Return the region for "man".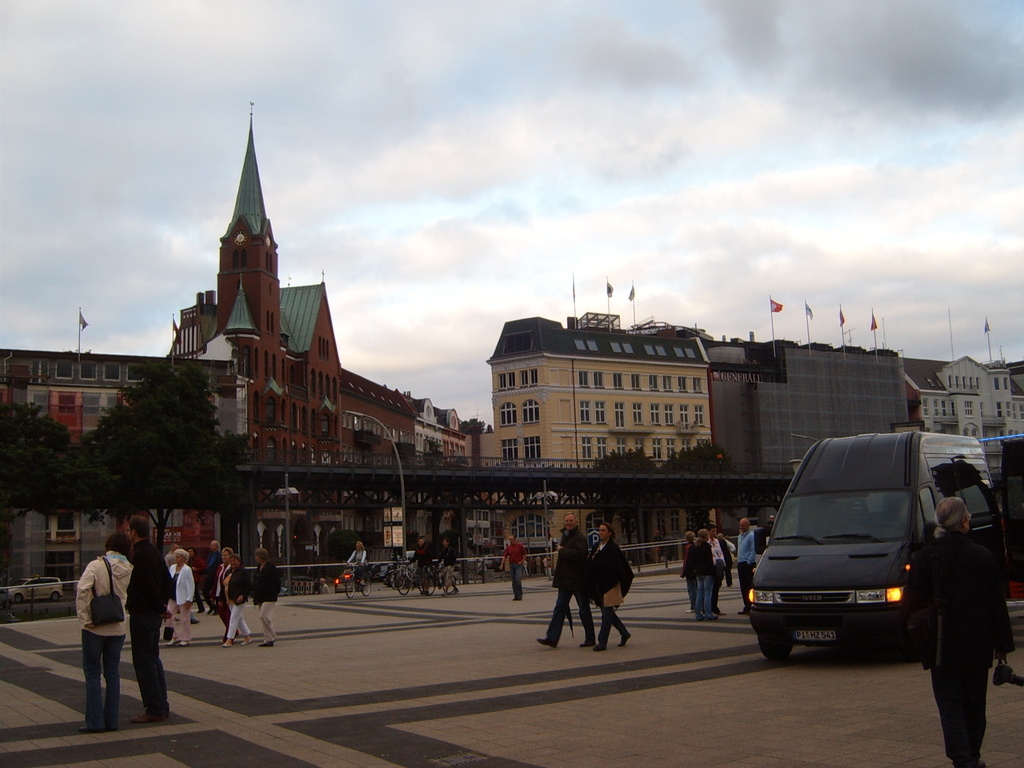
201,537,225,611.
